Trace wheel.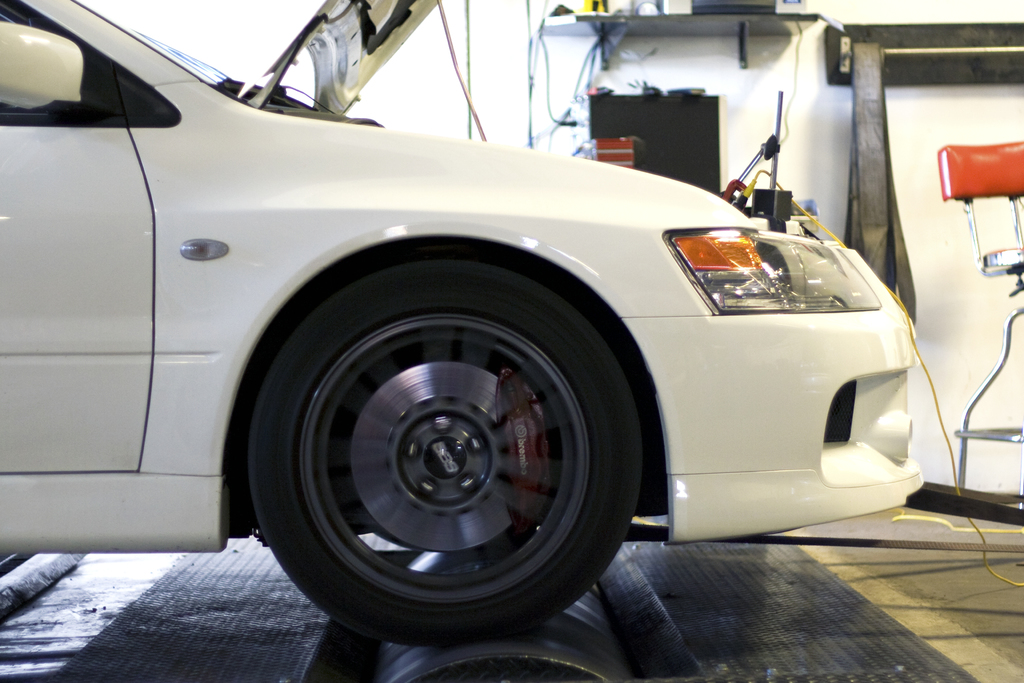
Traced to <region>247, 299, 643, 633</region>.
